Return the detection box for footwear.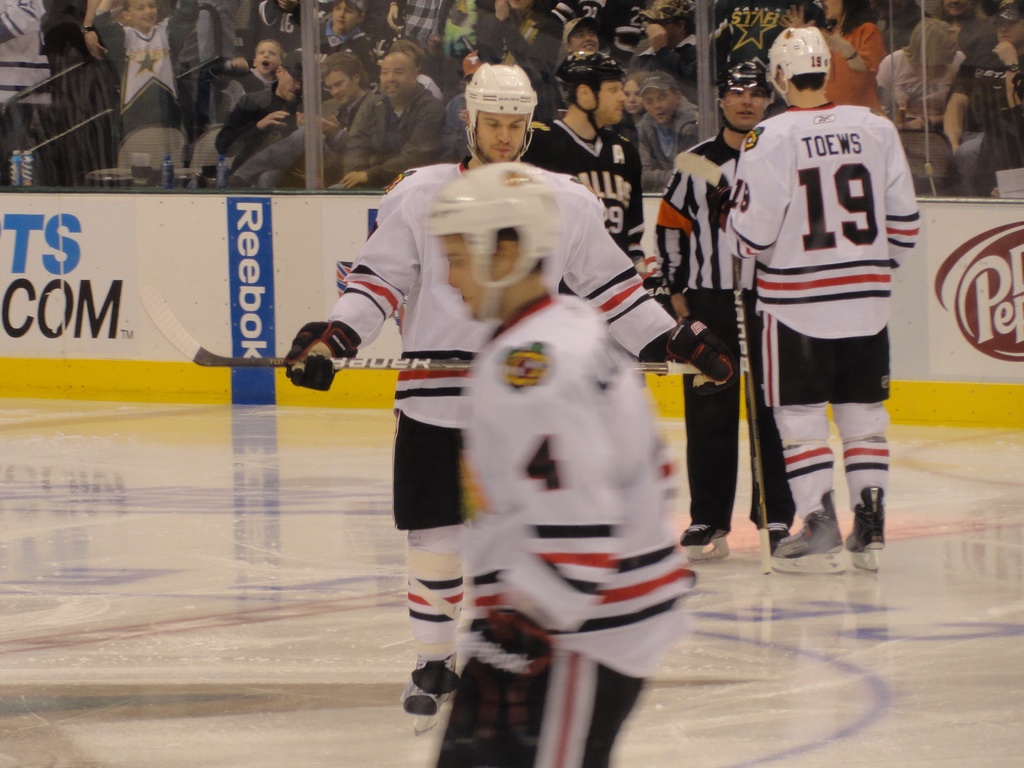
rect(779, 502, 848, 556).
